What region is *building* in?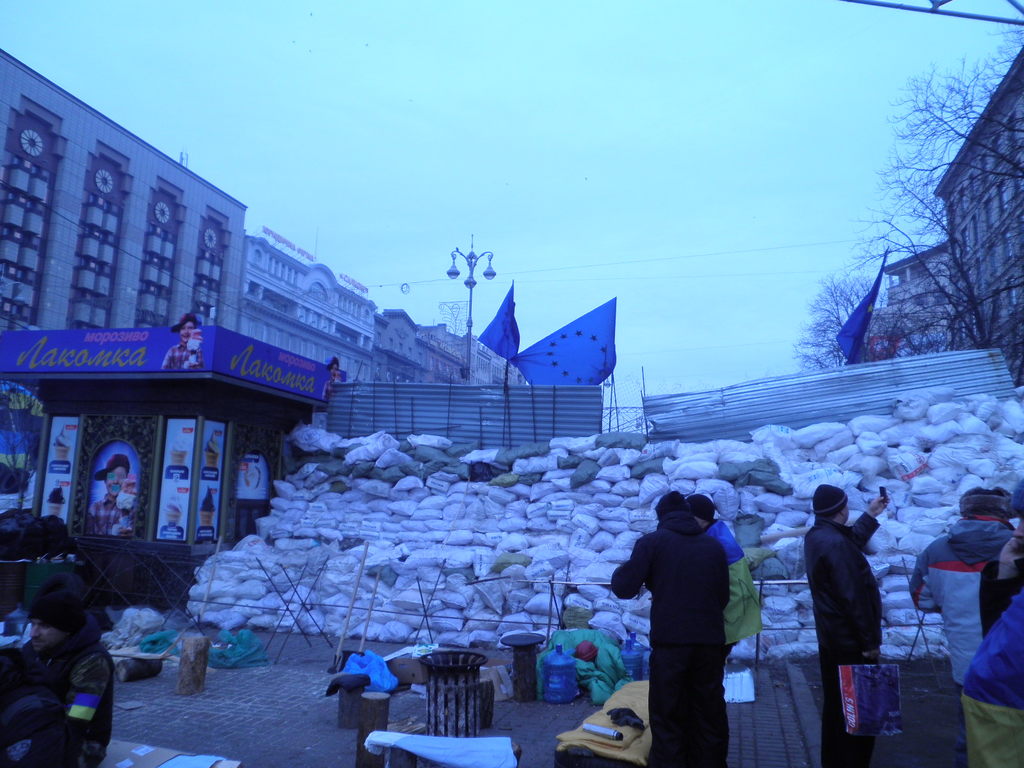
locate(0, 40, 256, 548).
